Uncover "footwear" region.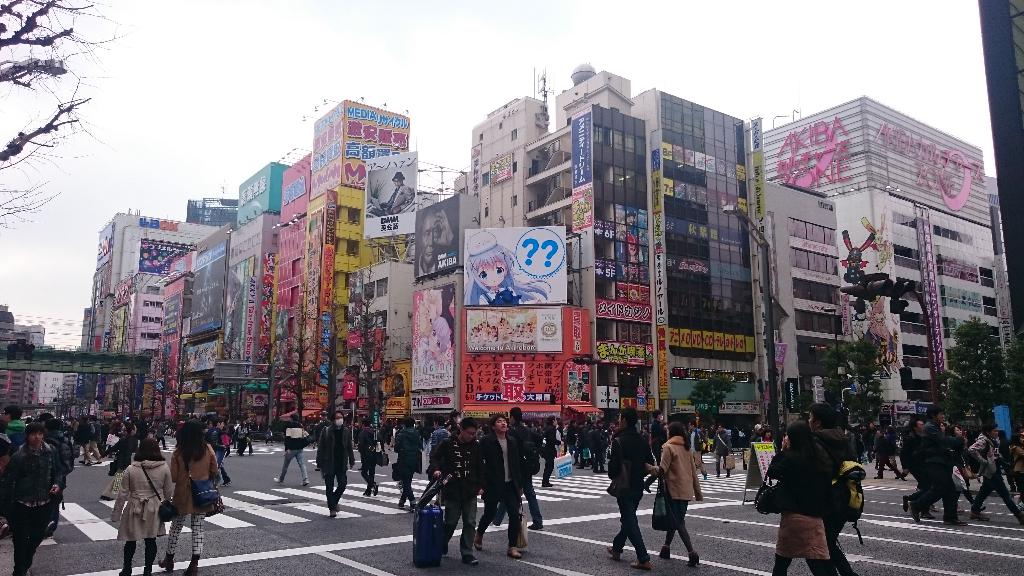
Uncovered: 336 502 342 510.
